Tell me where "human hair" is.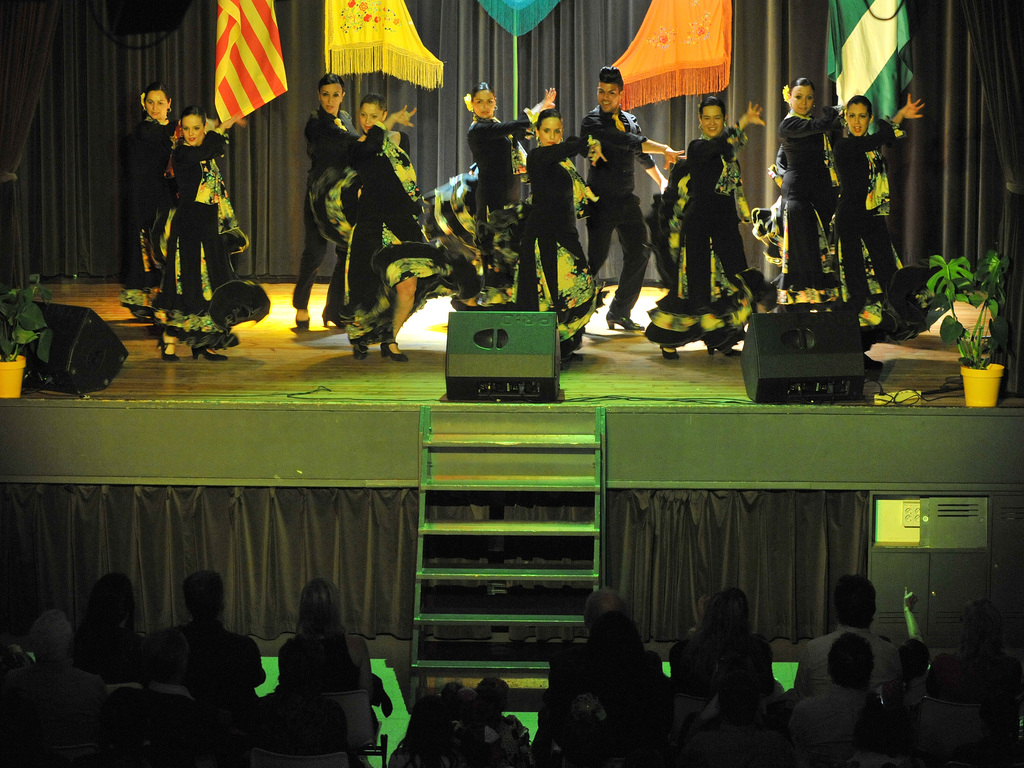
"human hair" is at {"left": 137, "top": 628, "right": 190, "bottom": 684}.
